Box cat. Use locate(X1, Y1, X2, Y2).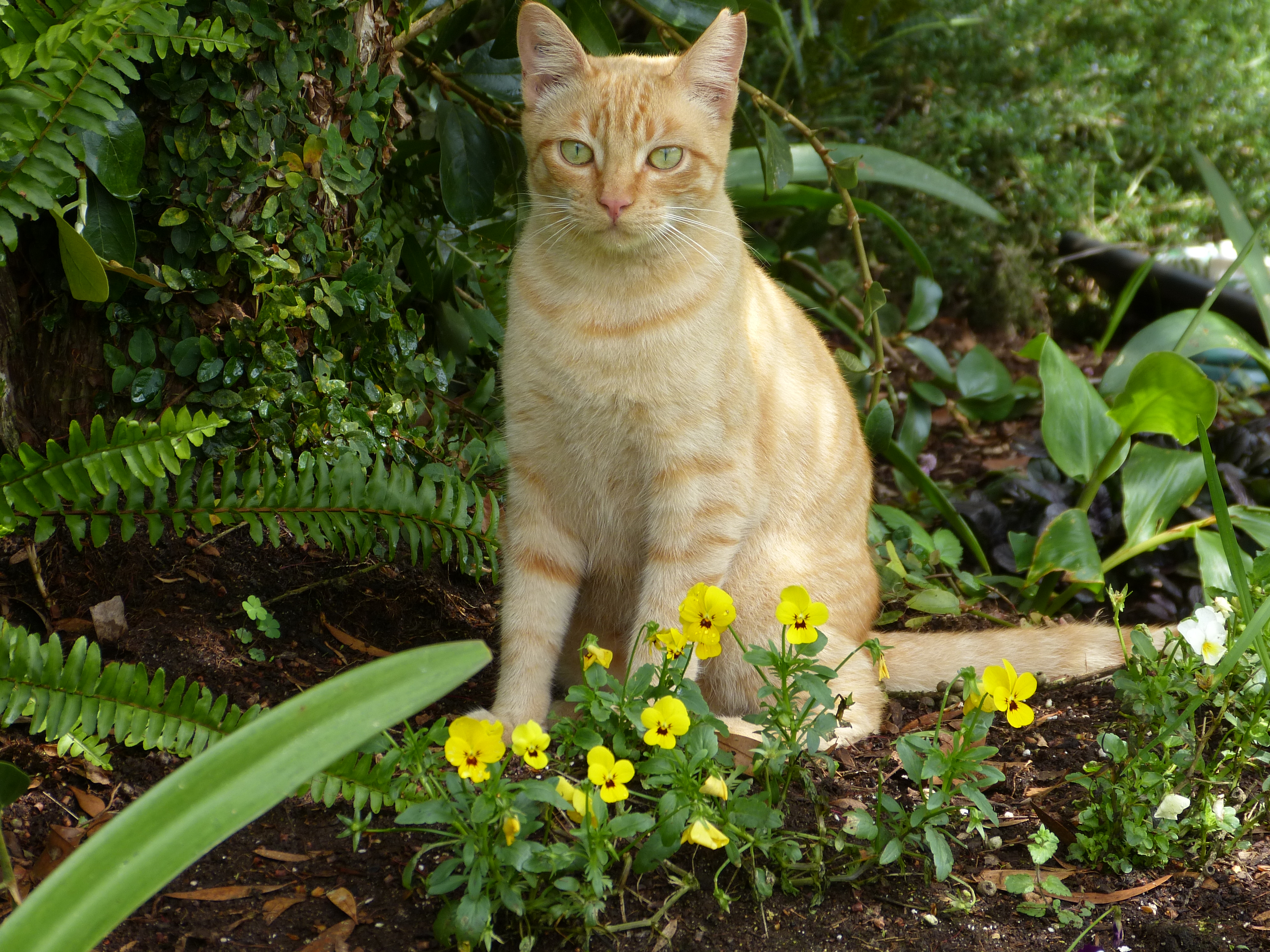
locate(154, 0, 379, 242).
